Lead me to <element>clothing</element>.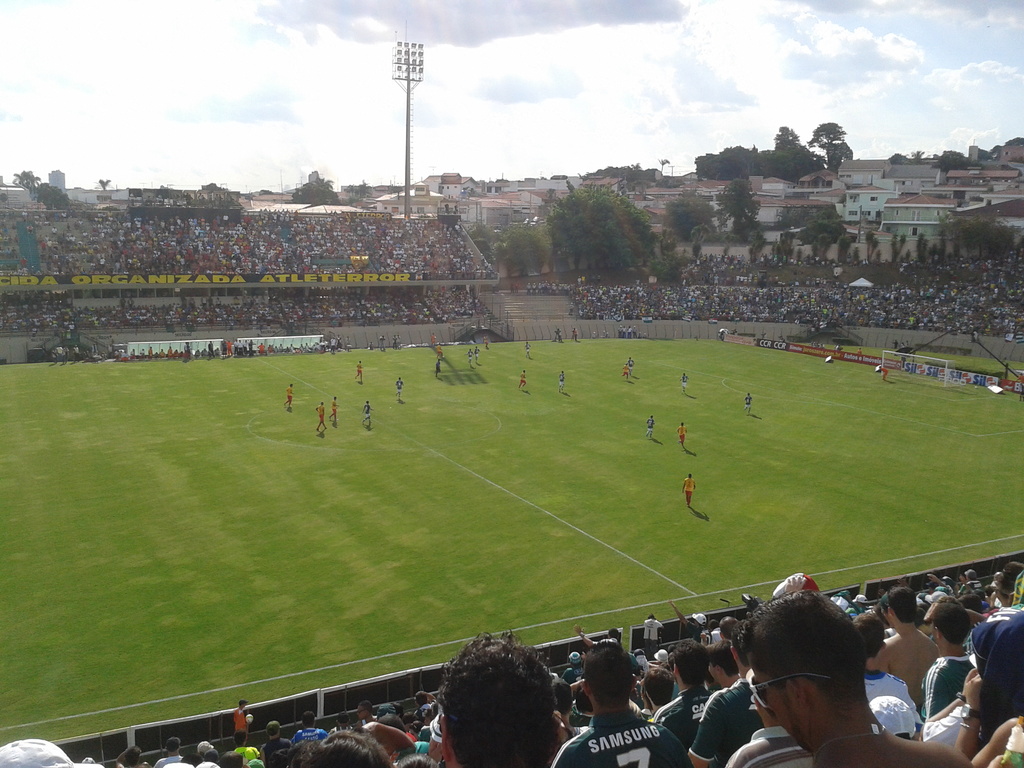
Lead to crop(330, 399, 337, 425).
